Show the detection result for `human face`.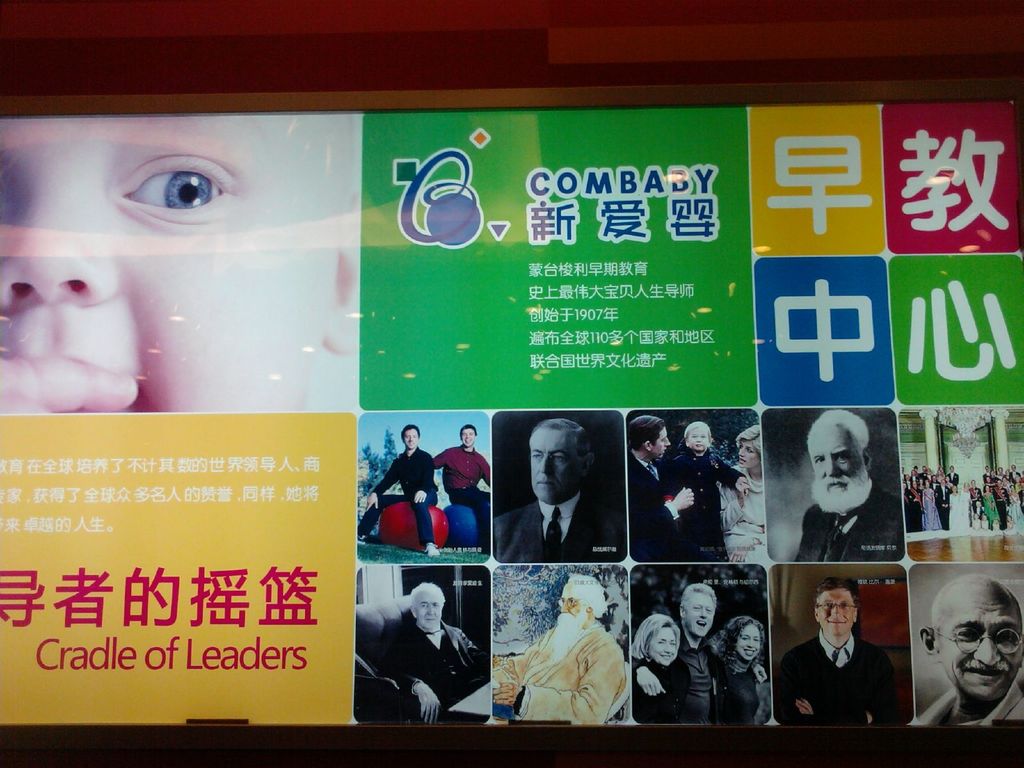
<bbox>688, 428, 709, 449</bbox>.
